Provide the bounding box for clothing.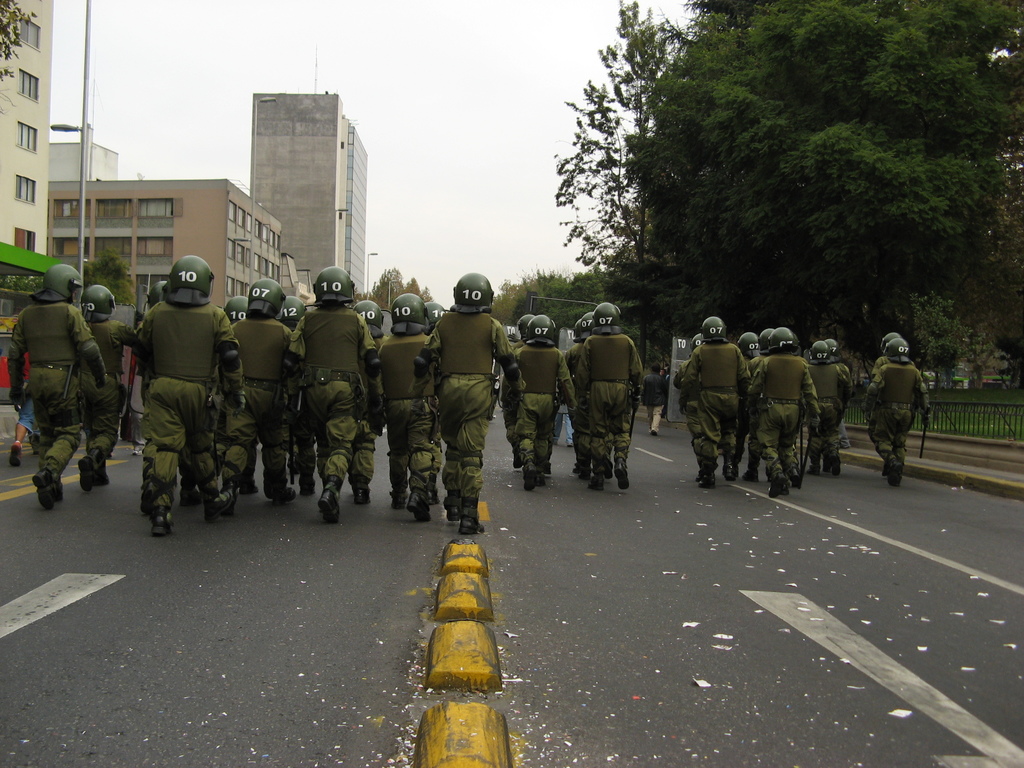
(511, 335, 579, 499).
